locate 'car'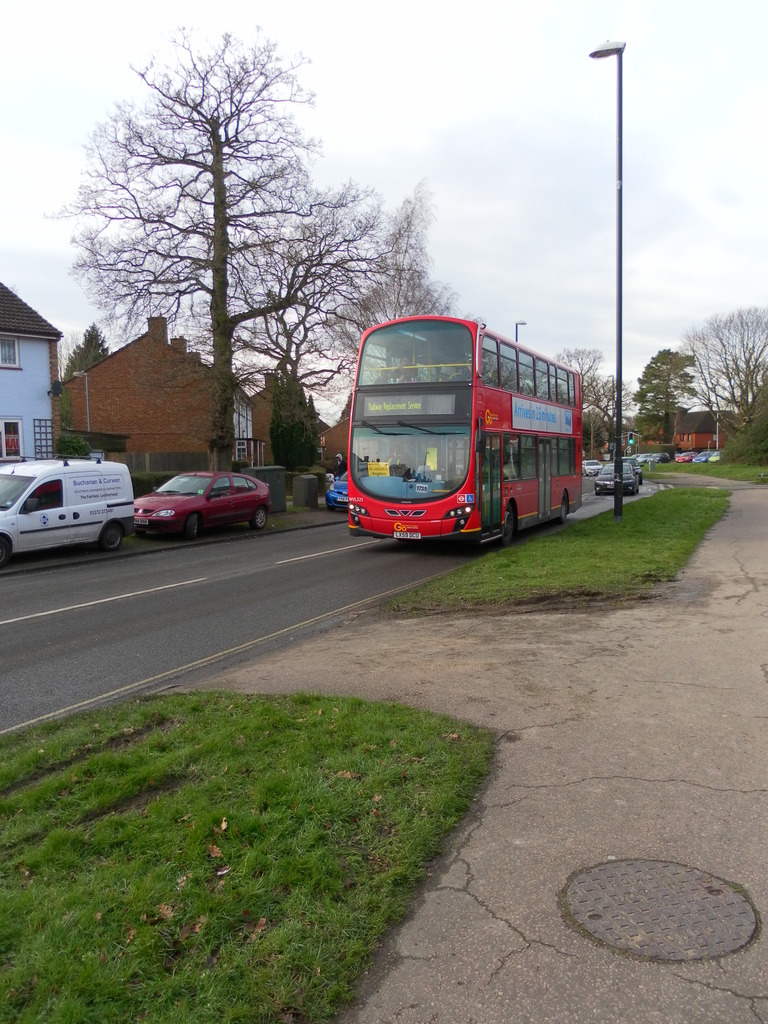
left=674, top=458, right=691, bottom=465
